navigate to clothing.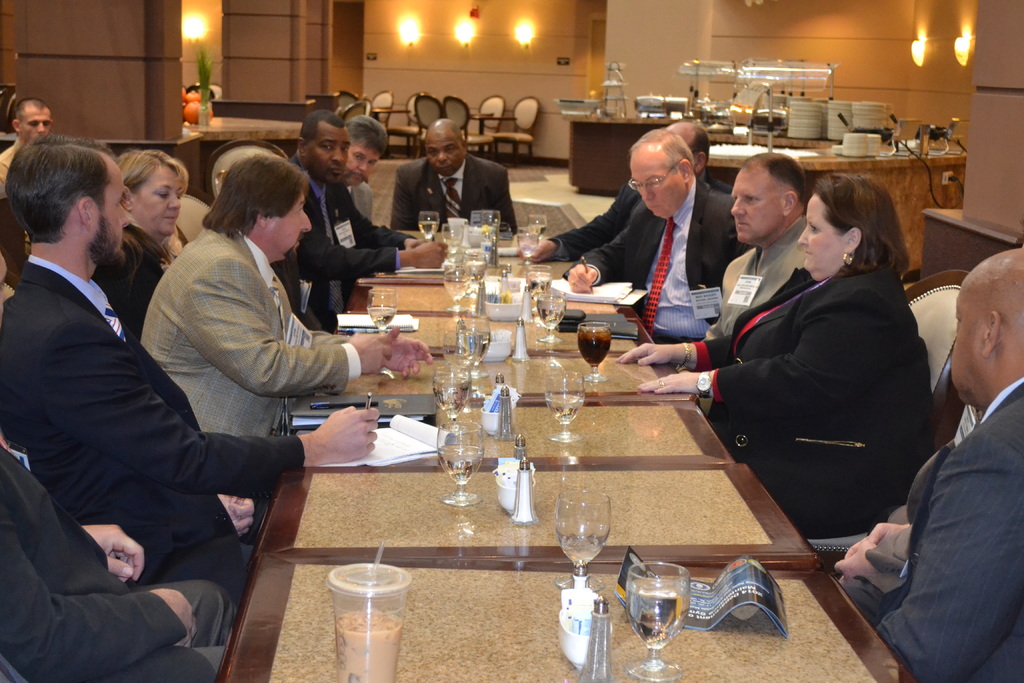
Navigation target: region(579, 194, 739, 343).
